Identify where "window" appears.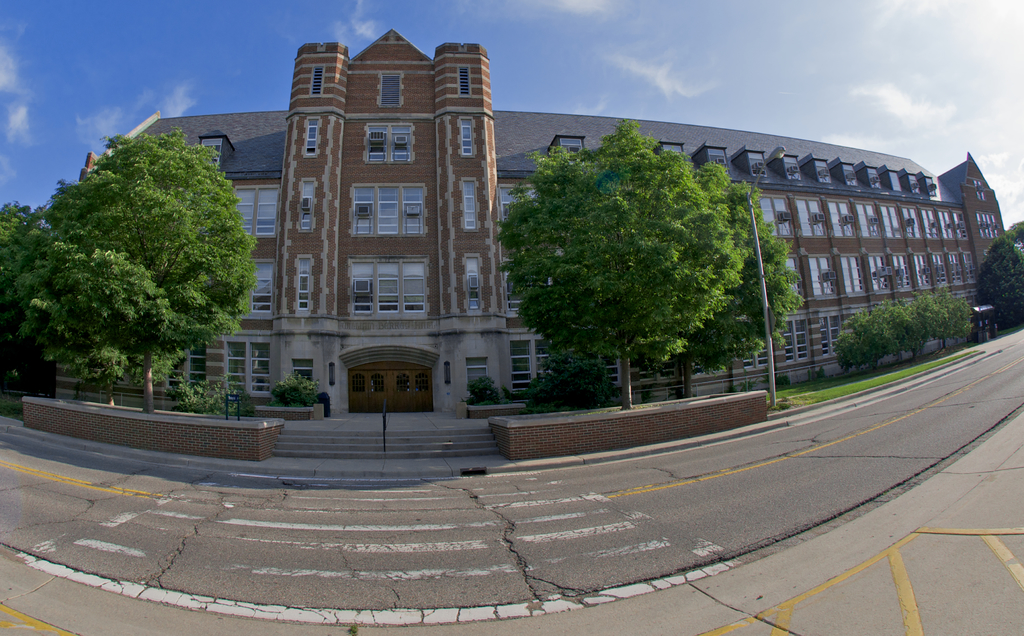
Appears at (x1=868, y1=252, x2=890, y2=291).
